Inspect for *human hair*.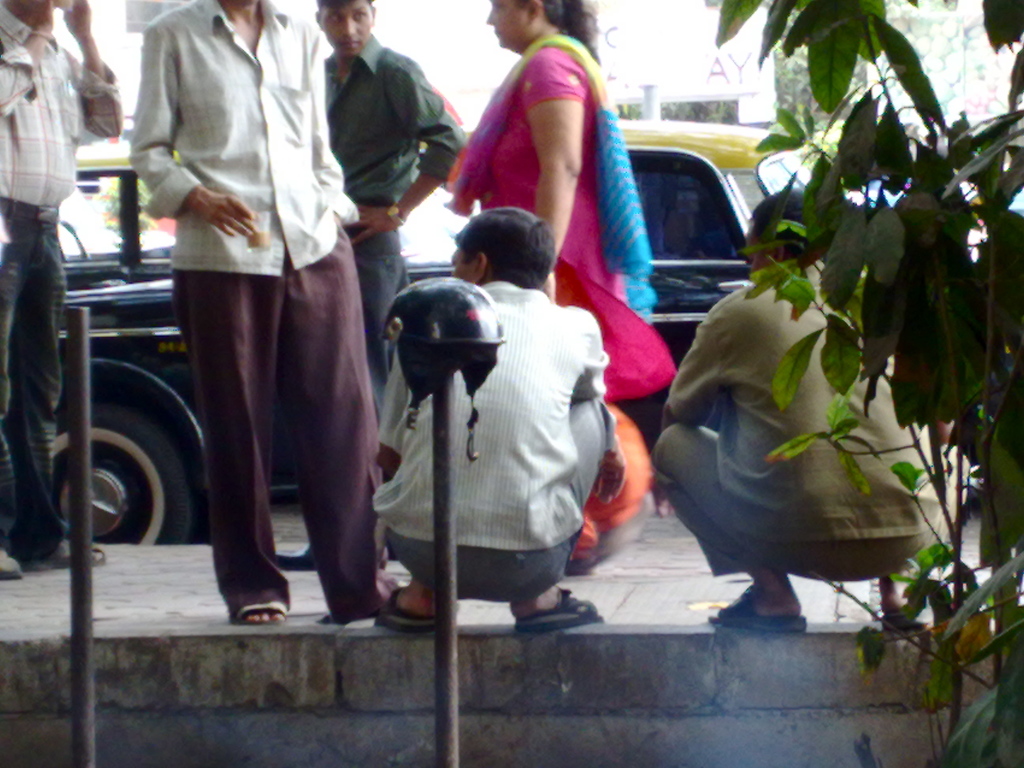
Inspection: x1=746, y1=182, x2=809, y2=260.
